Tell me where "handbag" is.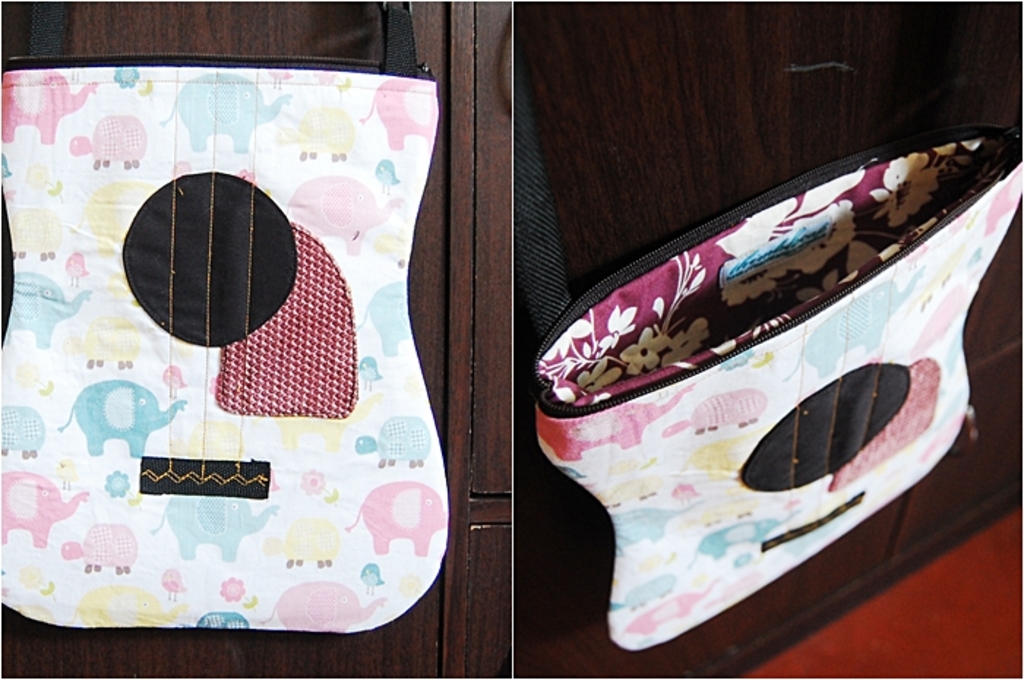
"handbag" is at l=535, t=1, r=1023, b=652.
